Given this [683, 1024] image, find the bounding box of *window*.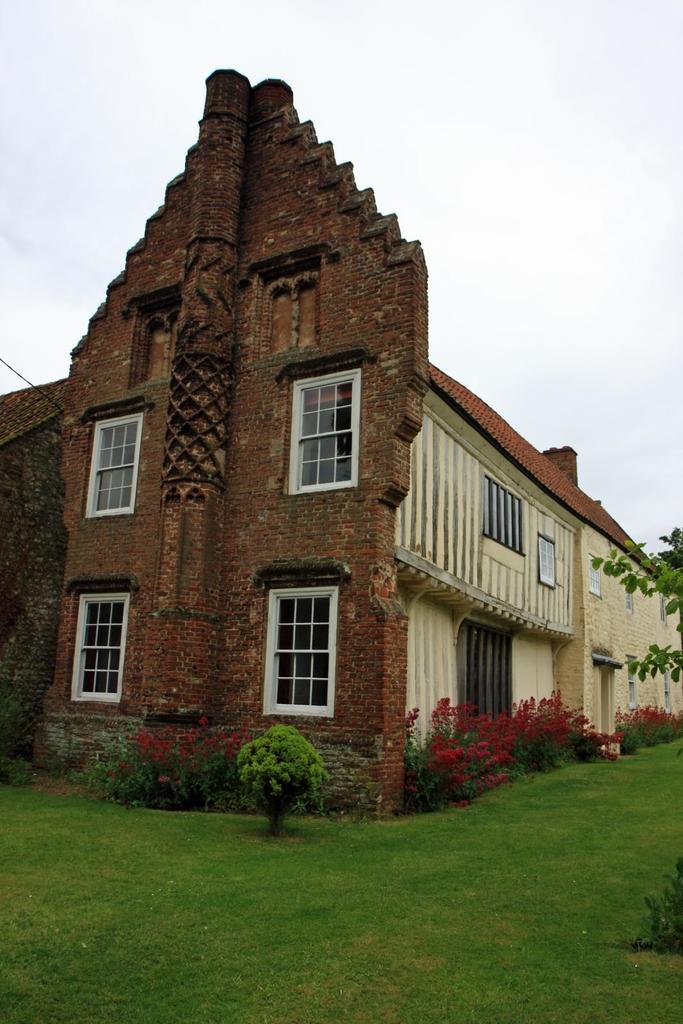
661/671/671/713.
